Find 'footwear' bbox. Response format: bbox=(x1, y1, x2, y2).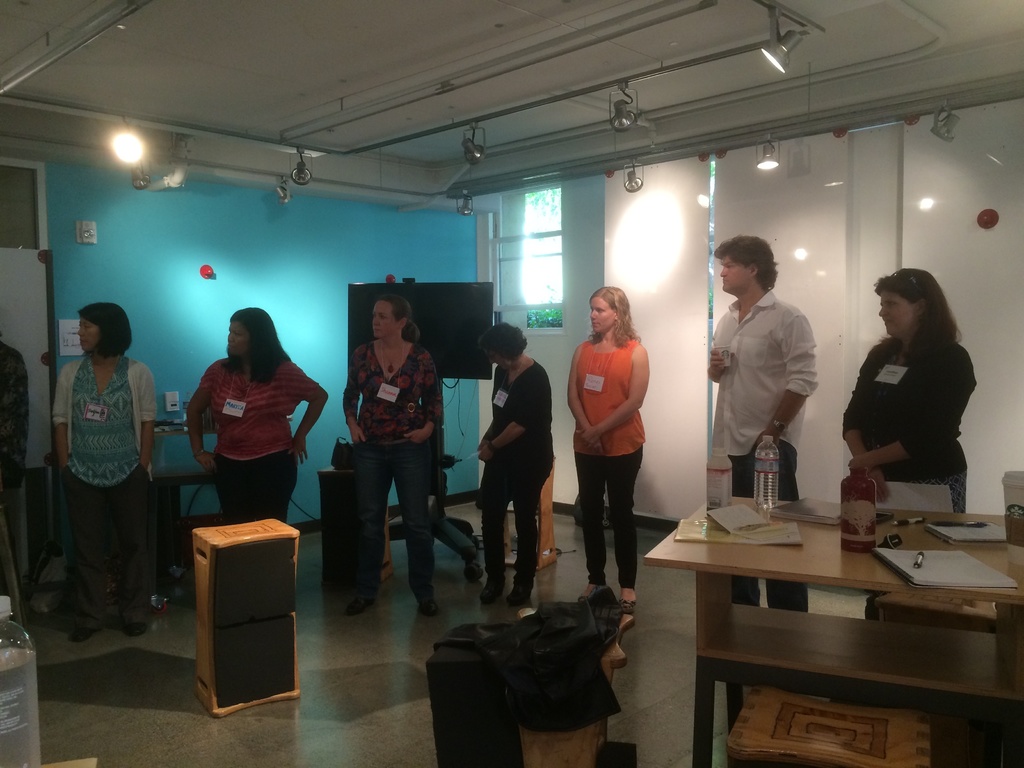
bbox=(475, 583, 504, 600).
